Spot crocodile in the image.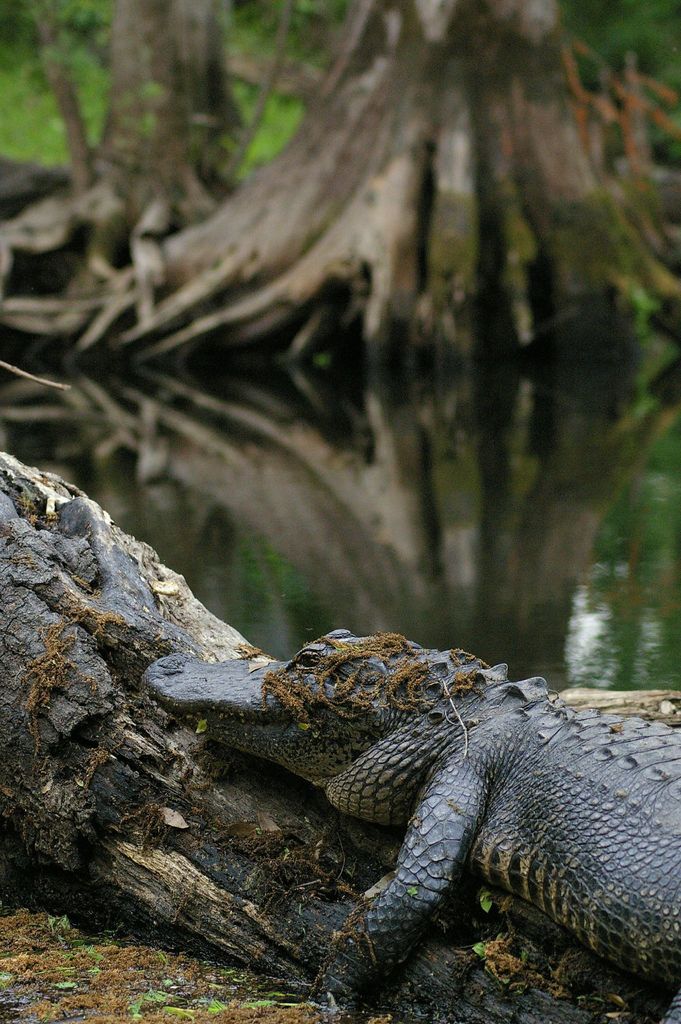
crocodile found at Rect(139, 636, 680, 1023).
